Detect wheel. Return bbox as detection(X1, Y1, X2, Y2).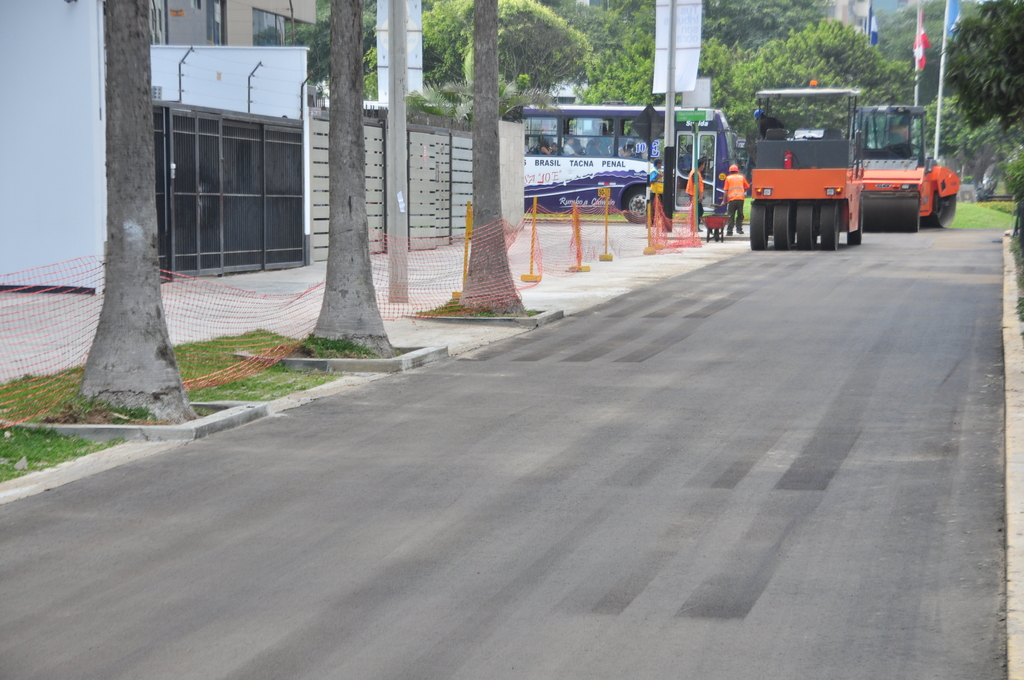
detection(795, 199, 815, 250).
